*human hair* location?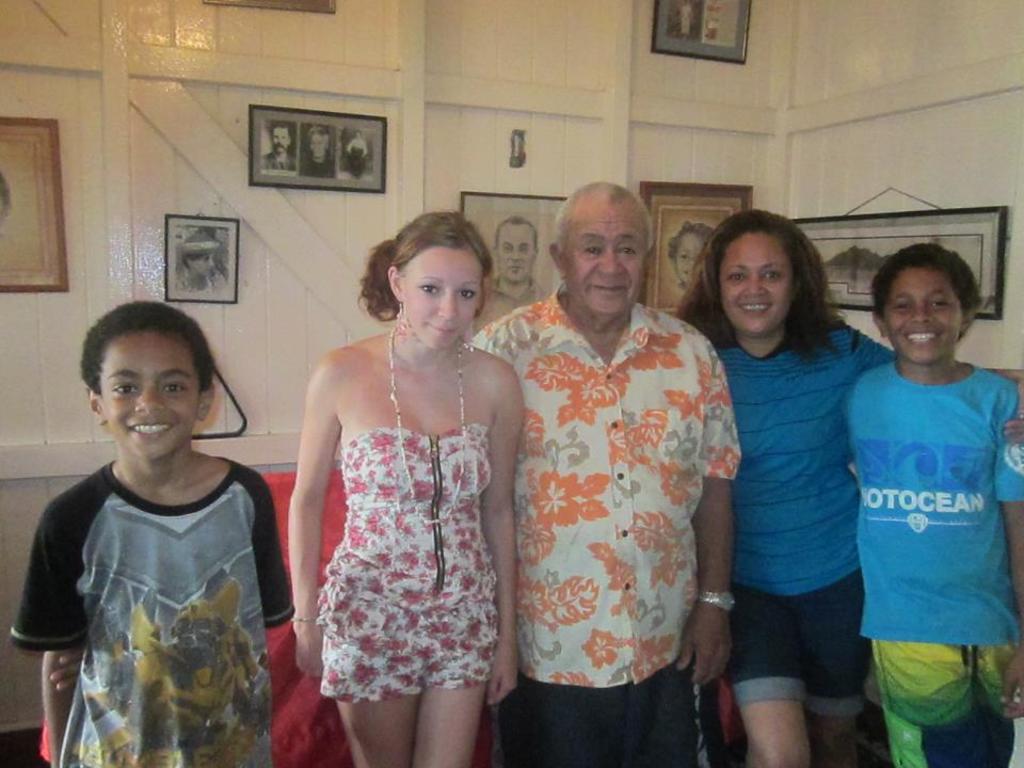
left=76, top=299, right=215, bottom=400
